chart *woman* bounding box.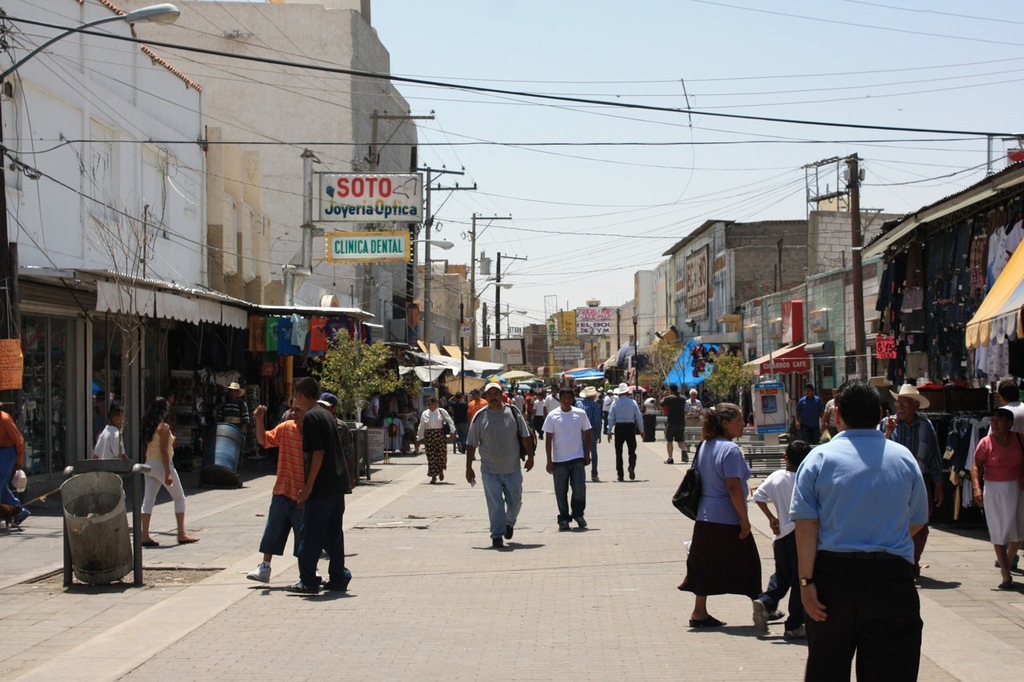
Charted: 138 398 195 548.
